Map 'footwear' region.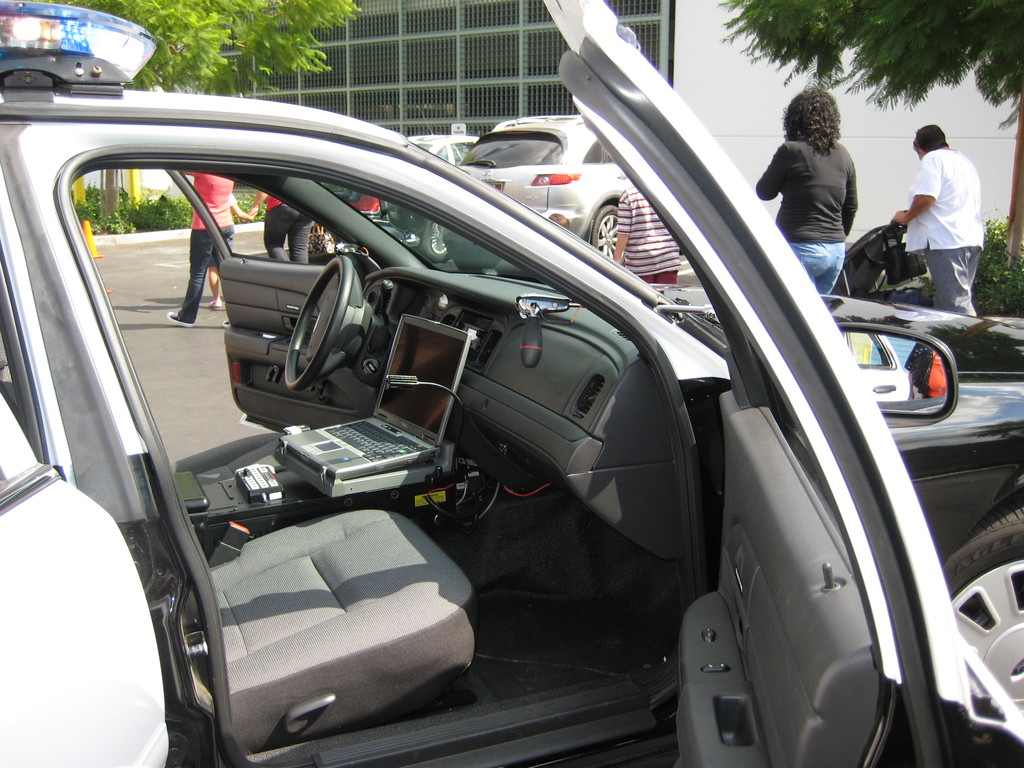
Mapped to l=168, t=308, r=198, b=323.
